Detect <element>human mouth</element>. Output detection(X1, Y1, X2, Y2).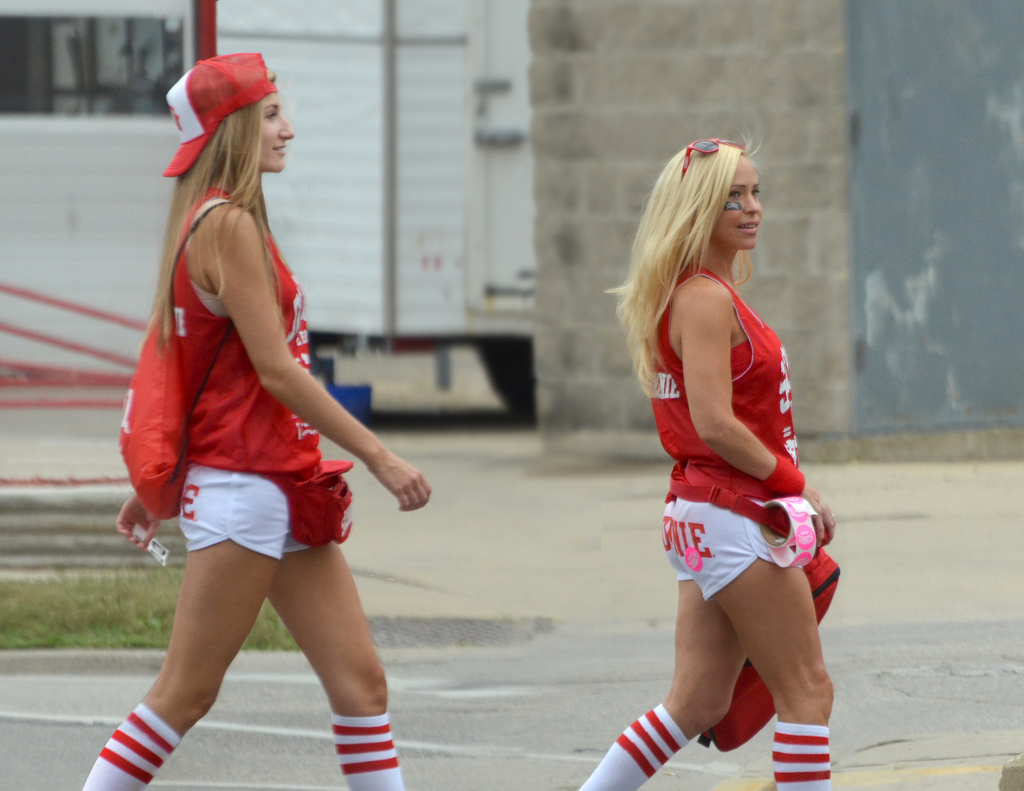
detection(270, 136, 285, 156).
